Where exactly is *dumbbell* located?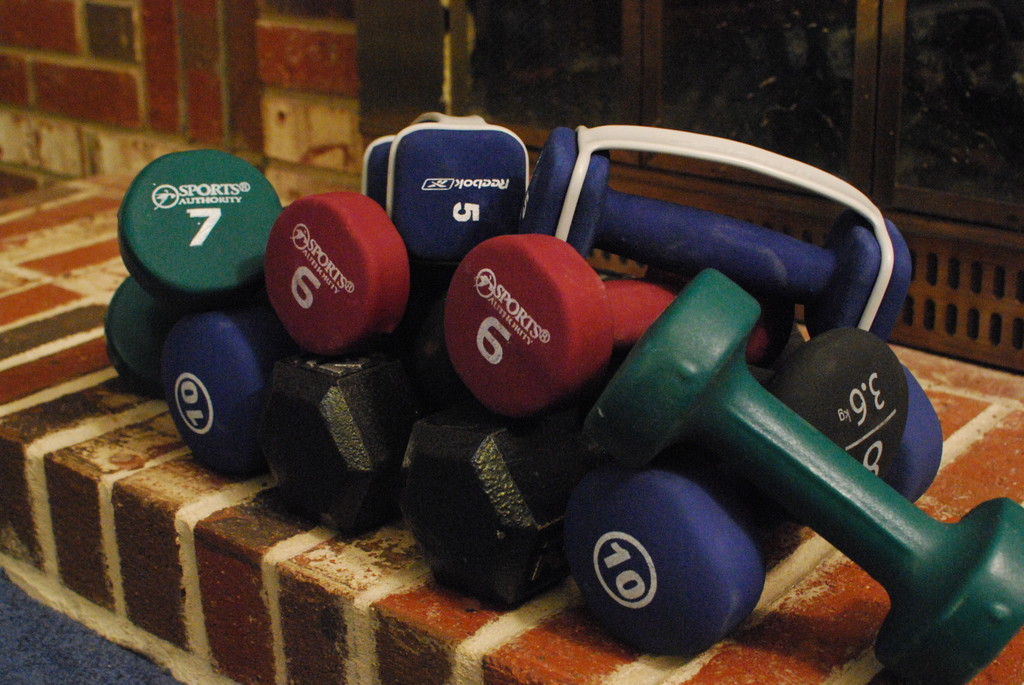
Its bounding box is box=[152, 289, 289, 482].
